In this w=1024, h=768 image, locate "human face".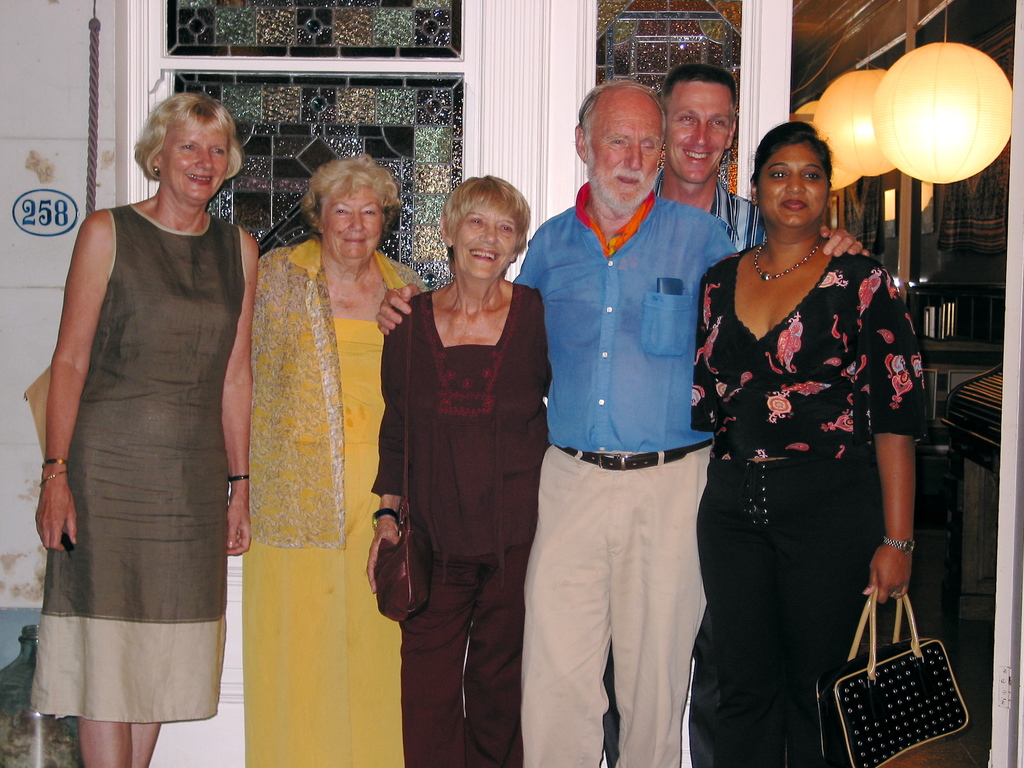
Bounding box: box(762, 140, 828, 230).
